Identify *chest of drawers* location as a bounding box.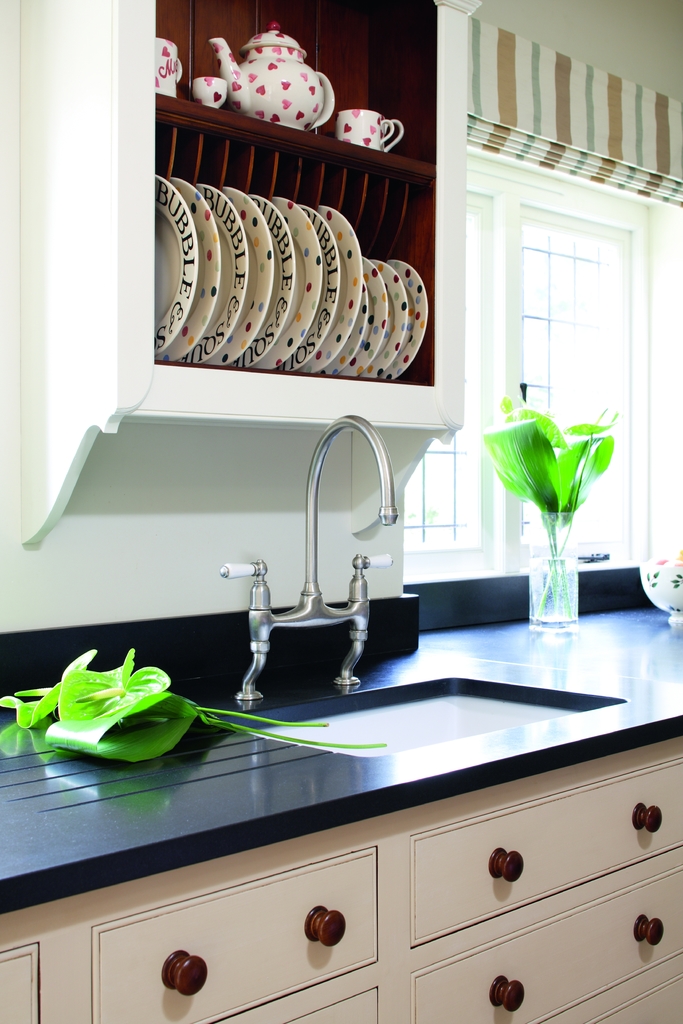
detection(2, 738, 682, 1023).
